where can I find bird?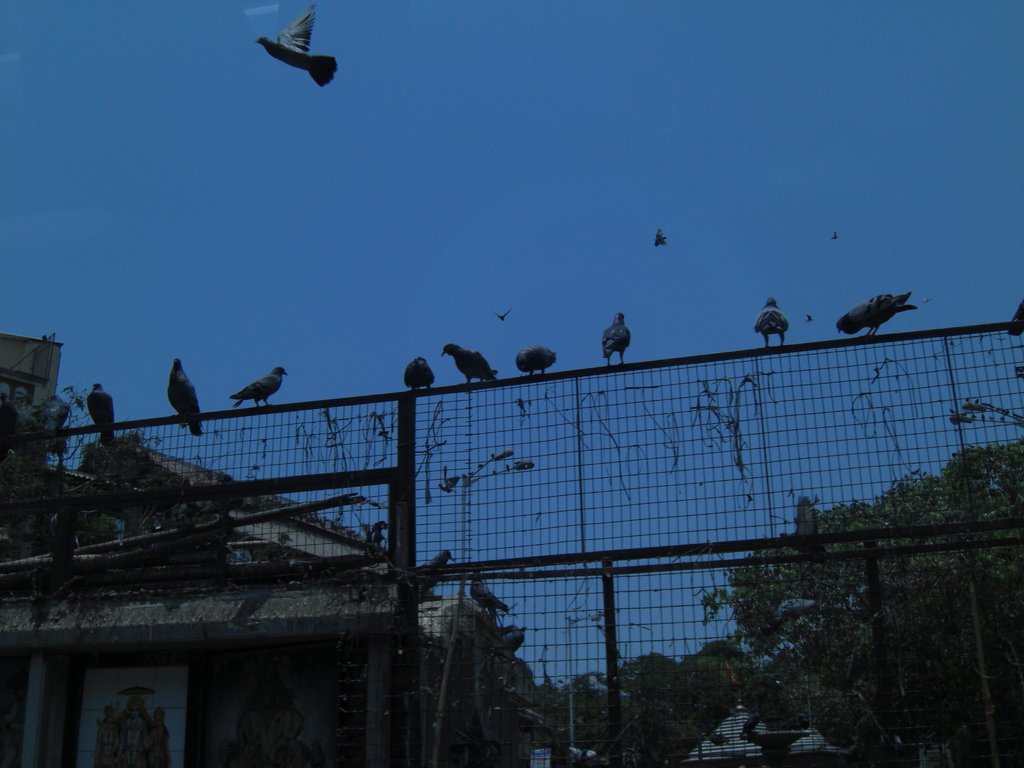
You can find it at rect(165, 358, 206, 441).
